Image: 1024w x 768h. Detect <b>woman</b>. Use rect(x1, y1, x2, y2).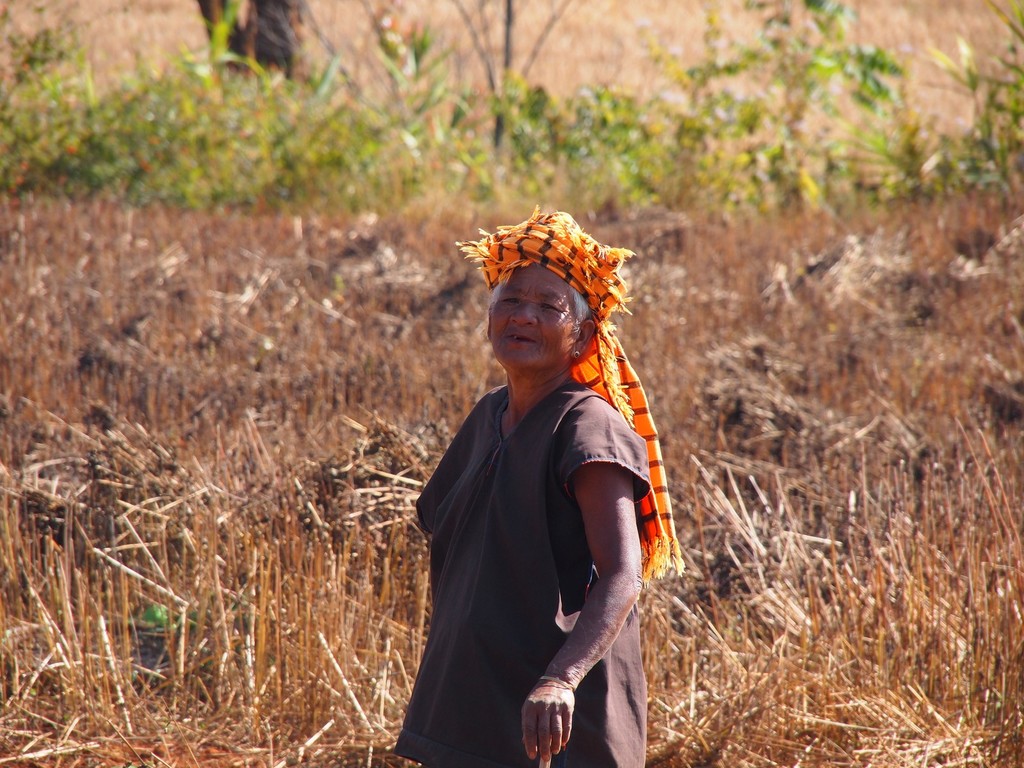
rect(415, 212, 651, 767).
